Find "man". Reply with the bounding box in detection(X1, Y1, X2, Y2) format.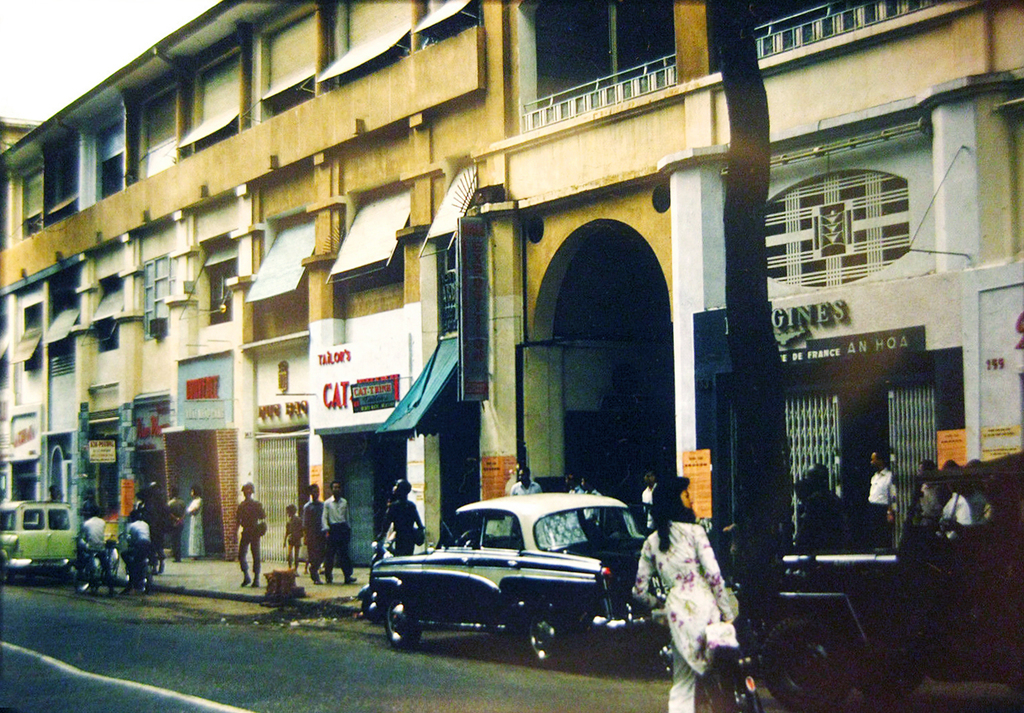
detection(232, 483, 269, 588).
